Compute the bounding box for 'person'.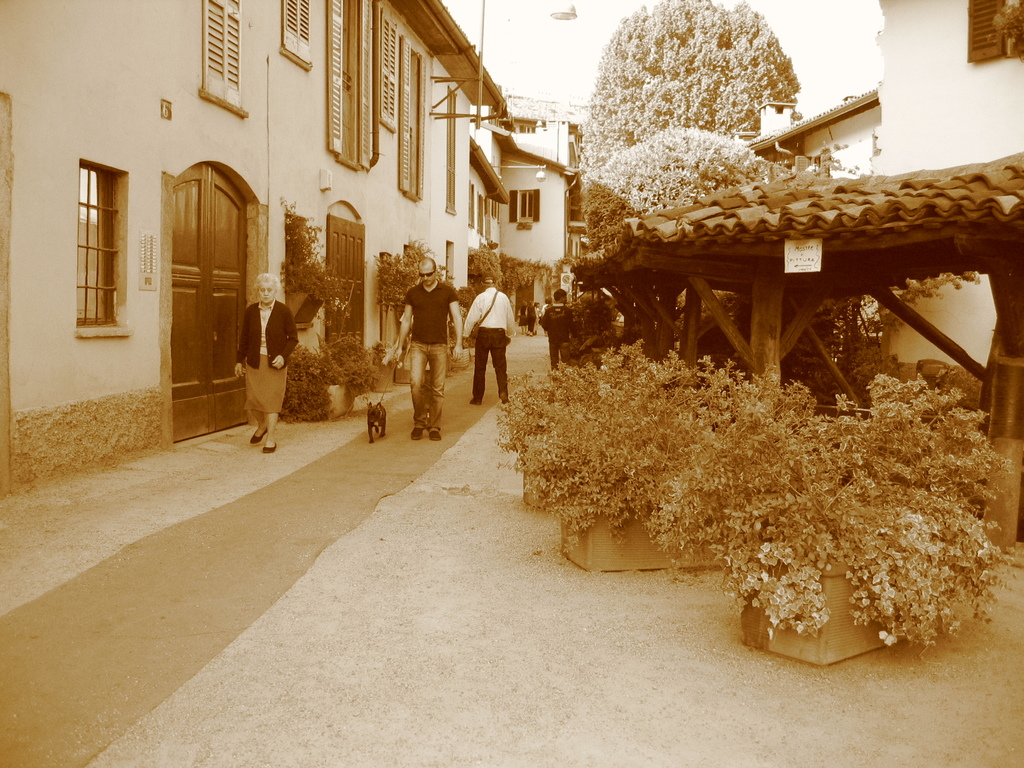
locate(229, 273, 298, 449).
